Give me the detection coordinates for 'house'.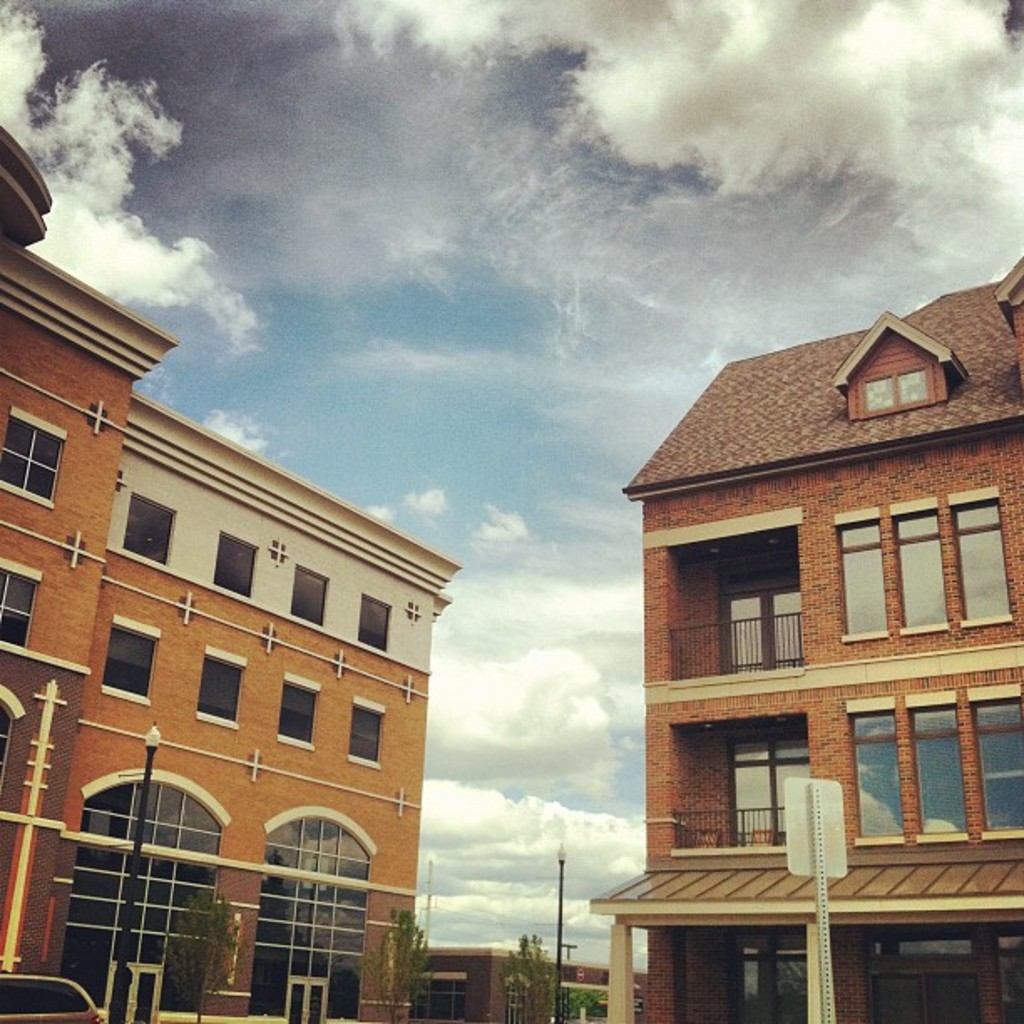
rect(0, 122, 462, 1022).
